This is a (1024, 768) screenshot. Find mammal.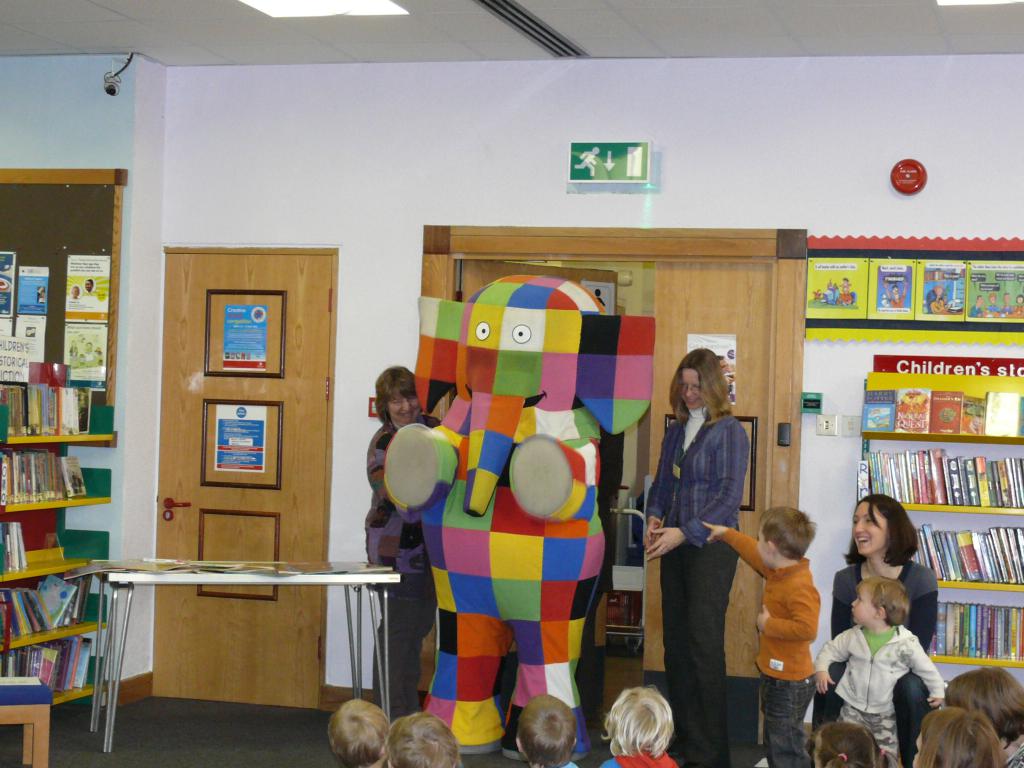
Bounding box: region(998, 290, 1011, 316).
